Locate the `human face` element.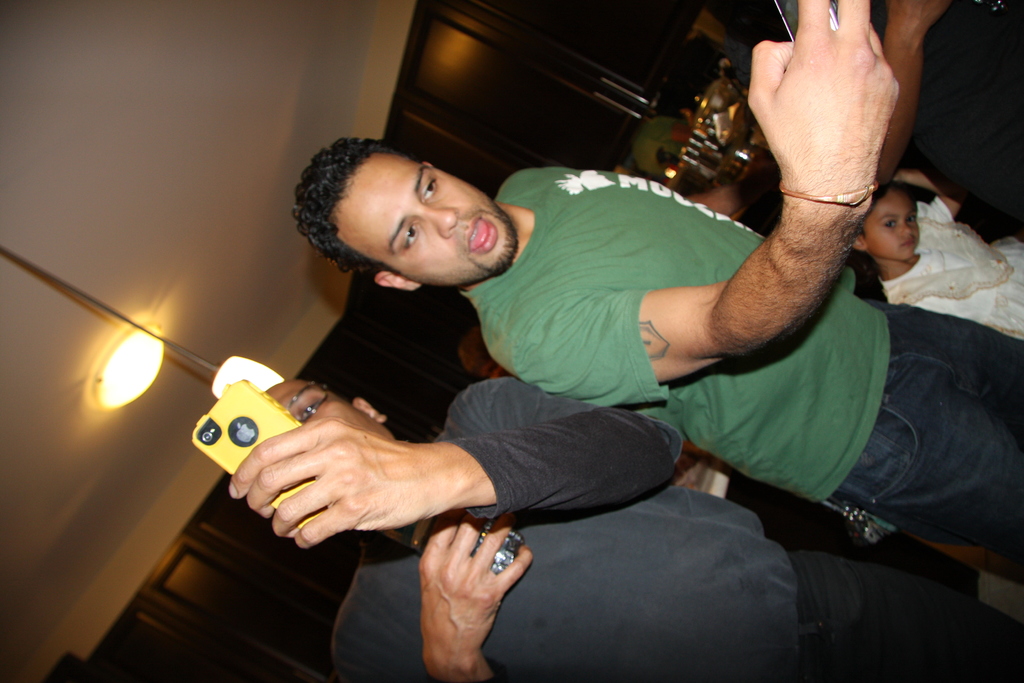
Element bbox: pyautogui.locateOnScreen(863, 192, 917, 263).
